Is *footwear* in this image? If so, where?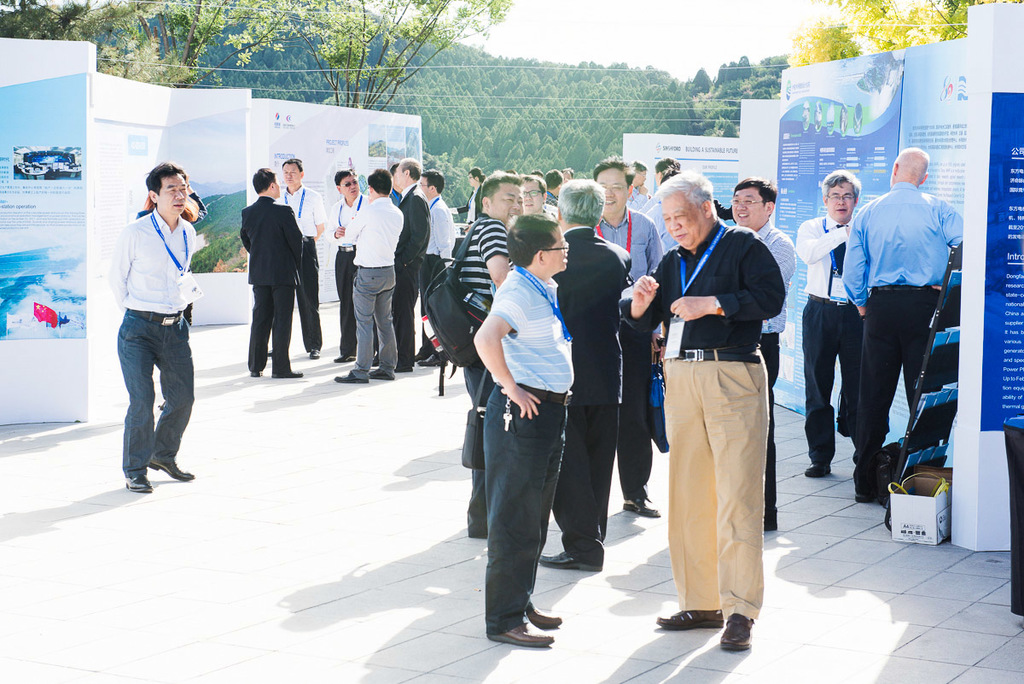
Yes, at [803,453,835,481].
